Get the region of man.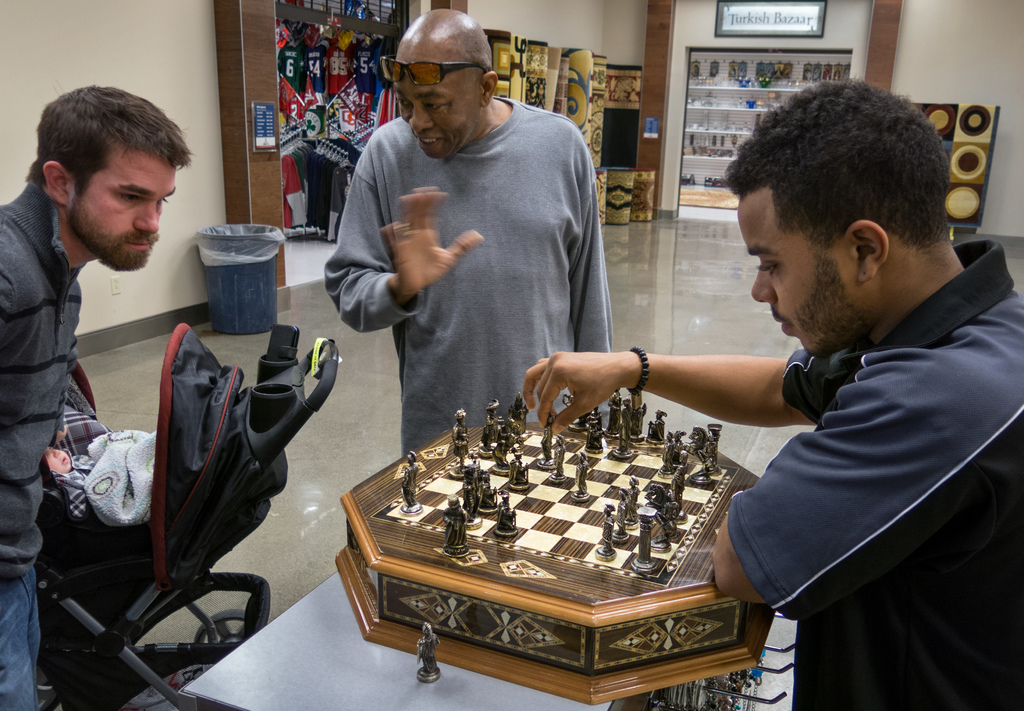
region(310, 45, 639, 456).
